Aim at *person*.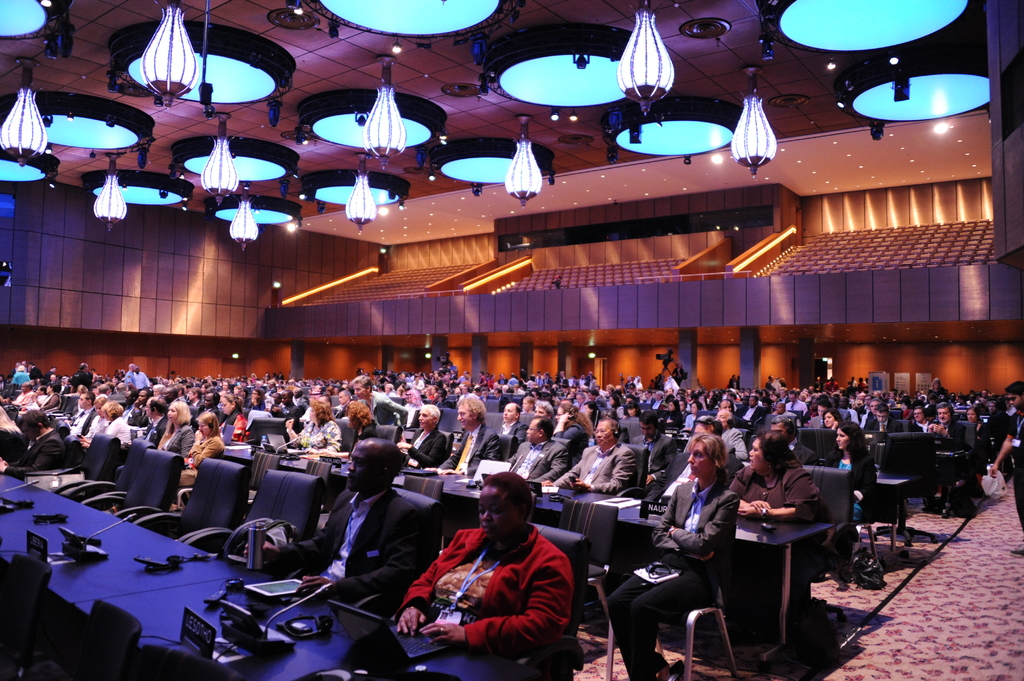
Aimed at <region>646, 391, 653, 401</region>.
